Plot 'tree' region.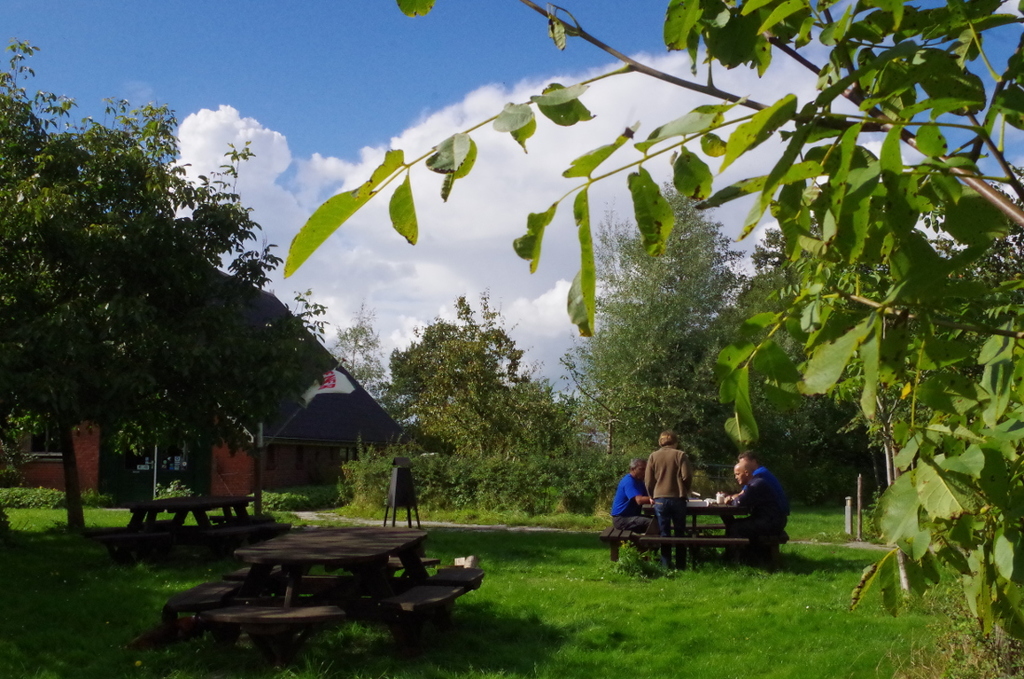
Plotted at bbox=(380, 286, 564, 523).
